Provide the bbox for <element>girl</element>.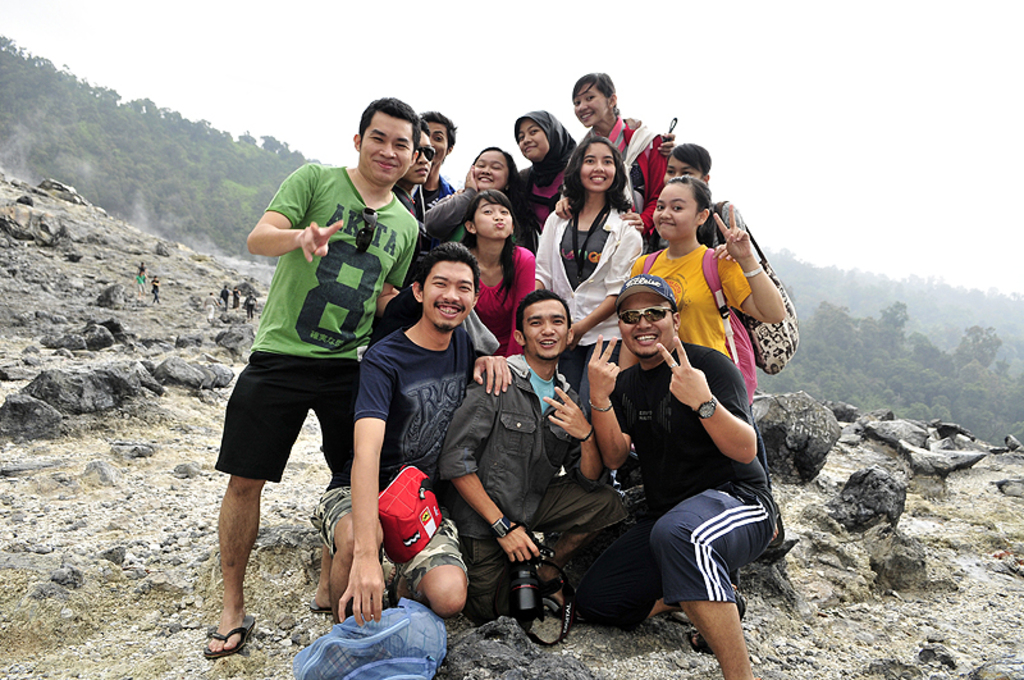
select_region(422, 141, 524, 242).
